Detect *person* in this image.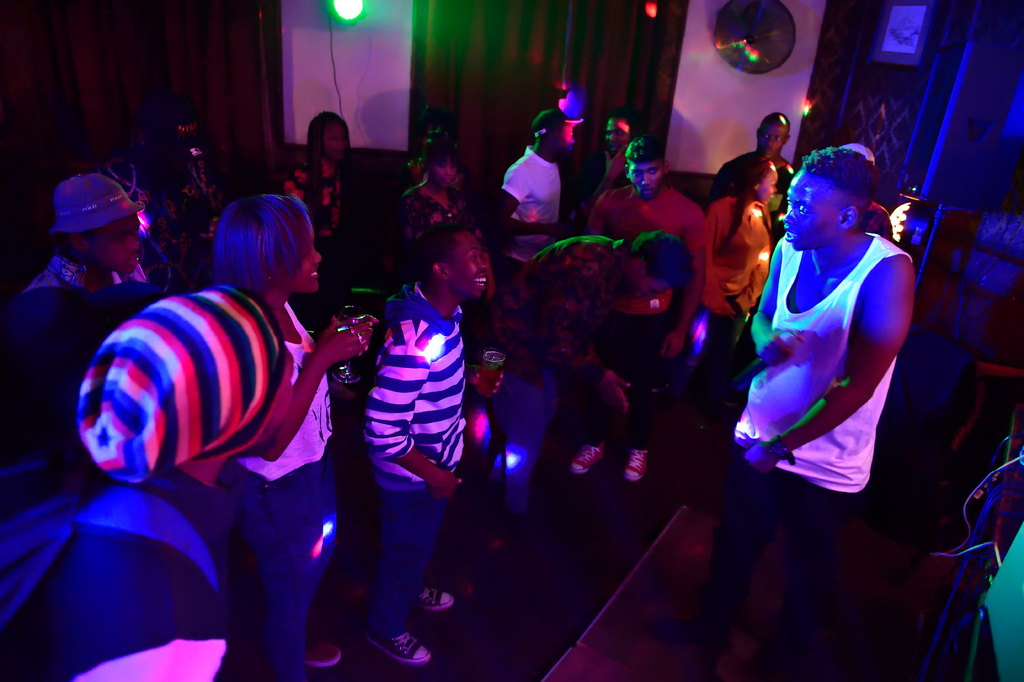
Detection: {"left": 557, "top": 130, "right": 719, "bottom": 478}.
